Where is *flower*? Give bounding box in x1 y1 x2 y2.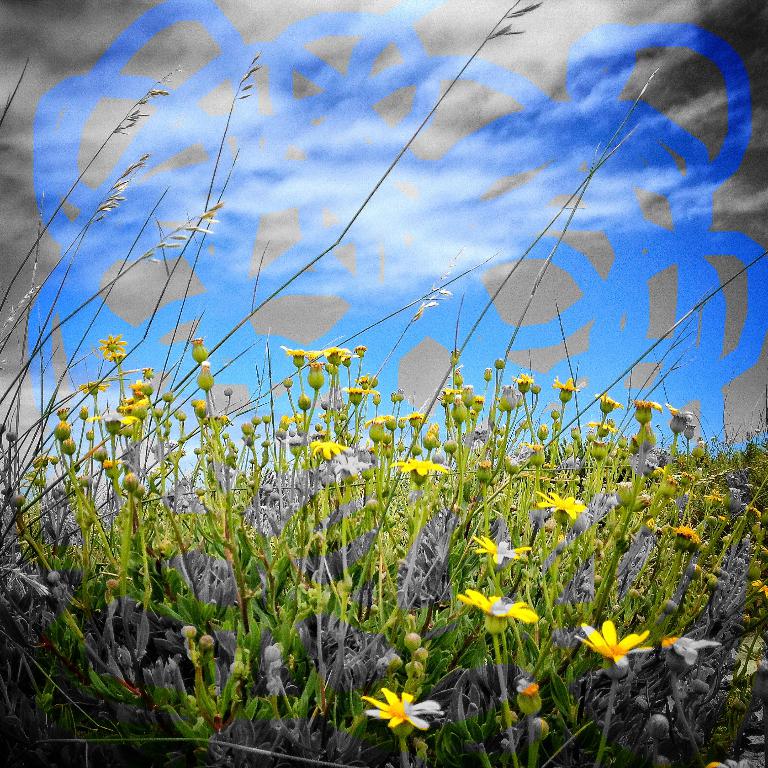
99 333 127 358.
